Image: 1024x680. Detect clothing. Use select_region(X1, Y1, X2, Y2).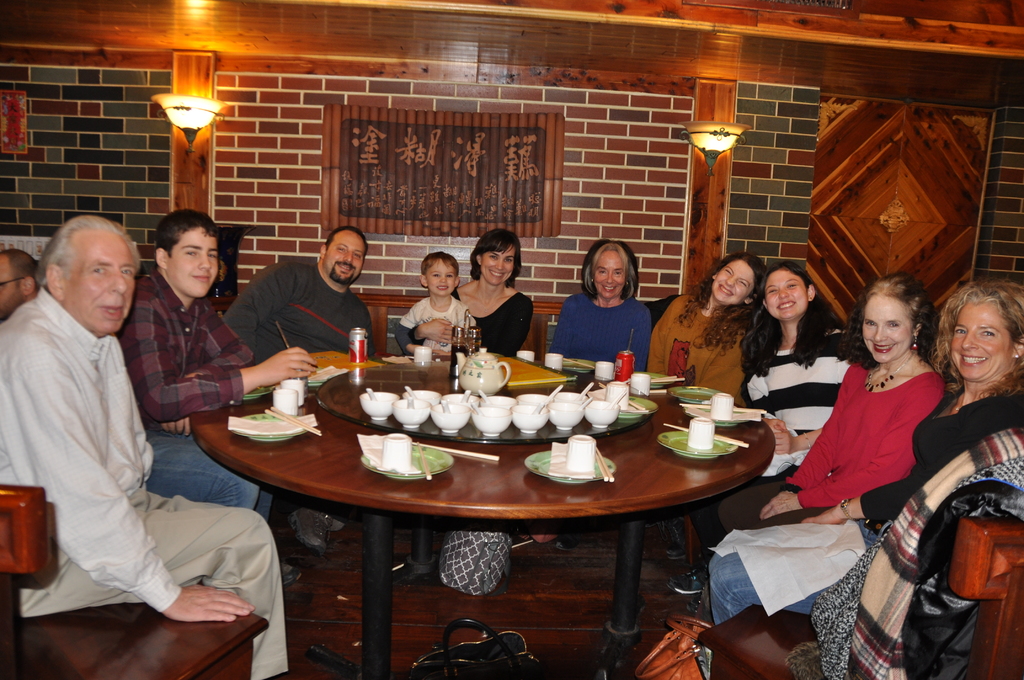
select_region(648, 287, 744, 407).
